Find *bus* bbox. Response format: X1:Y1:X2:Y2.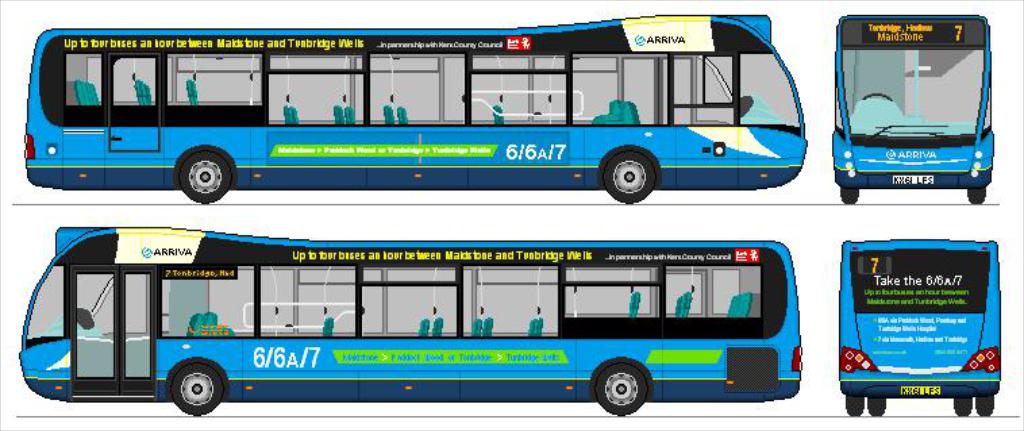
19:12:804:209.
